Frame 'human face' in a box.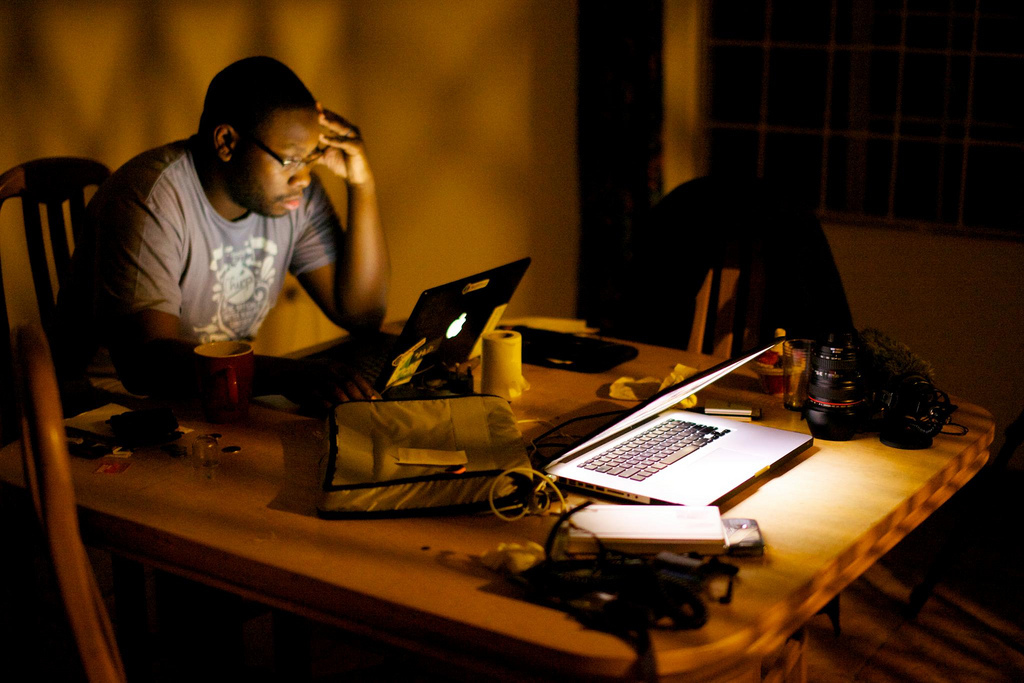
[left=235, top=108, right=321, bottom=216].
